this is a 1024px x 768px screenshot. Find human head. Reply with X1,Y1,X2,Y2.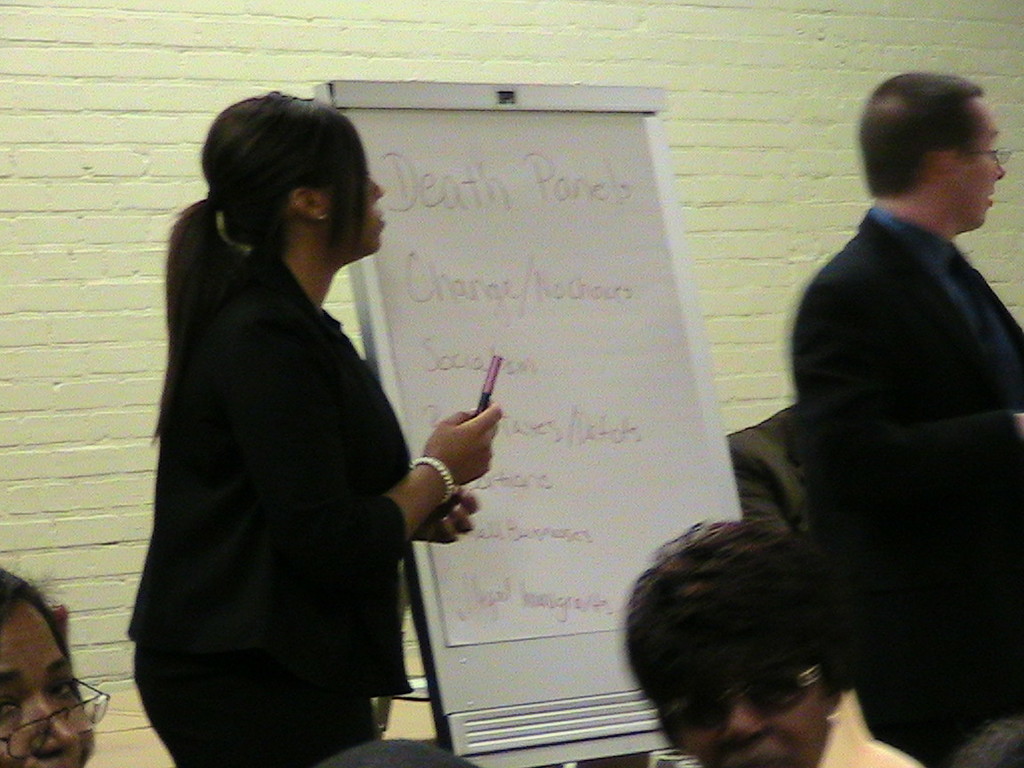
615,490,916,760.
